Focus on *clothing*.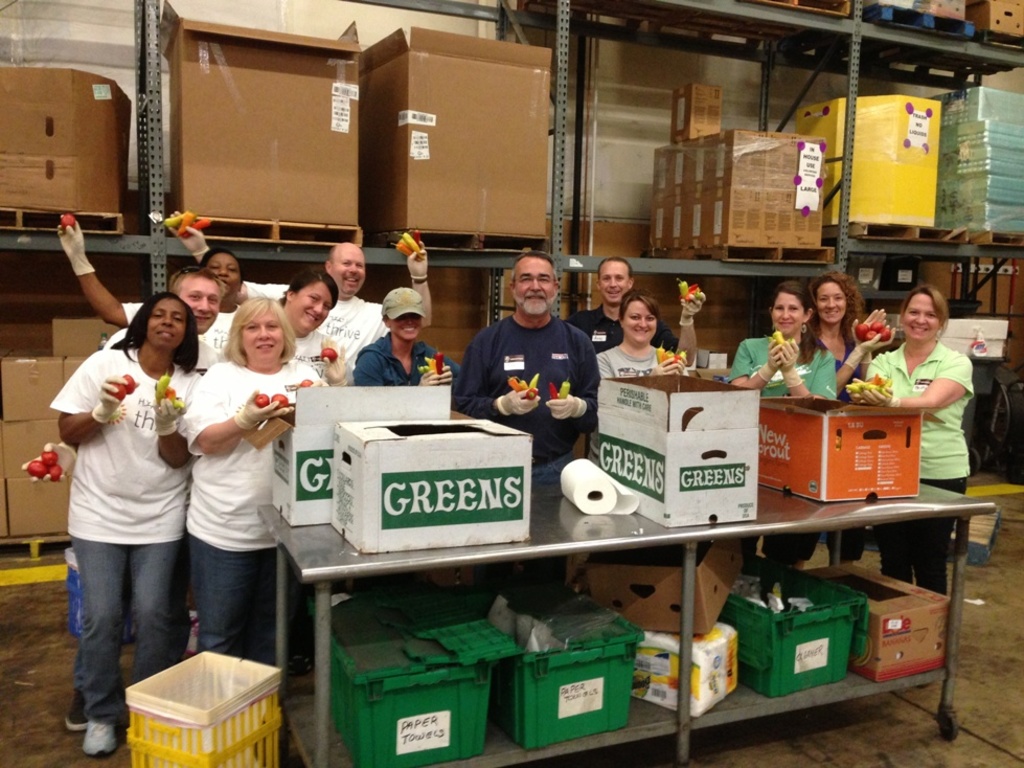
Focused at <region>128, 300, 236, 376</region>.
